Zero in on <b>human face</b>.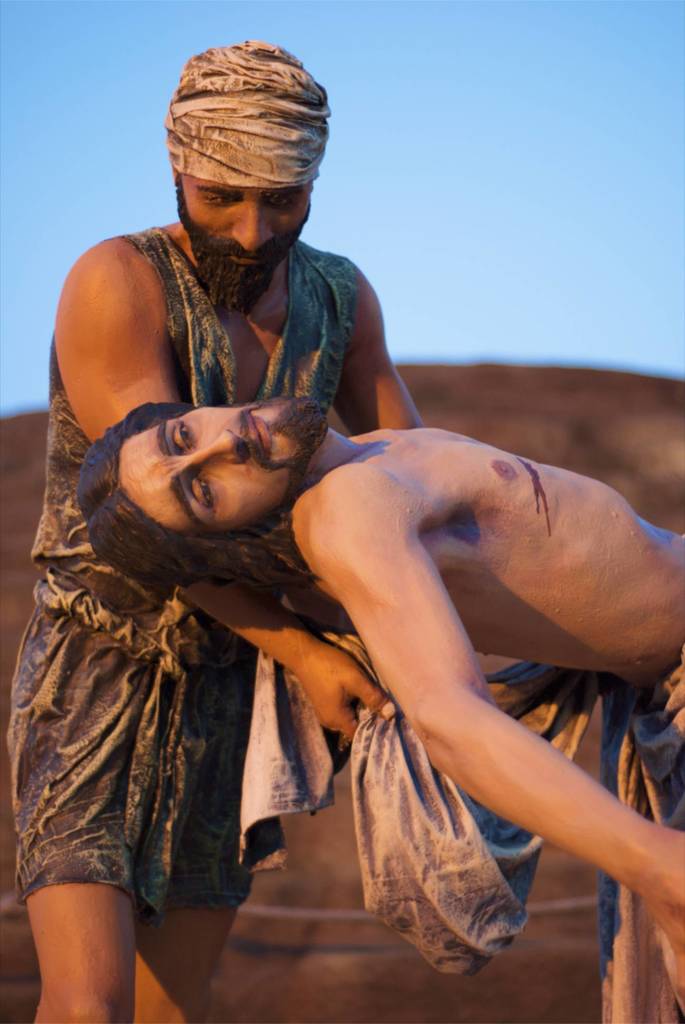
Zeroed in: 176,175,311,296.
